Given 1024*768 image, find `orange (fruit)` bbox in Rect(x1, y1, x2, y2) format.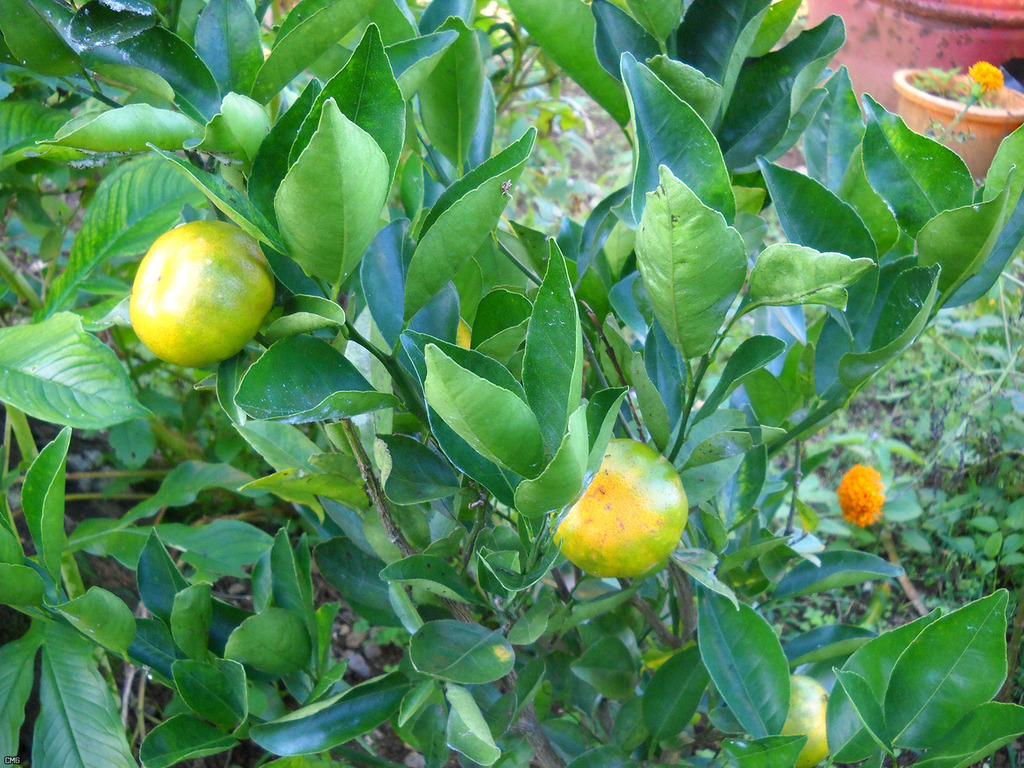
Rect(131, 223, 281, 355).
